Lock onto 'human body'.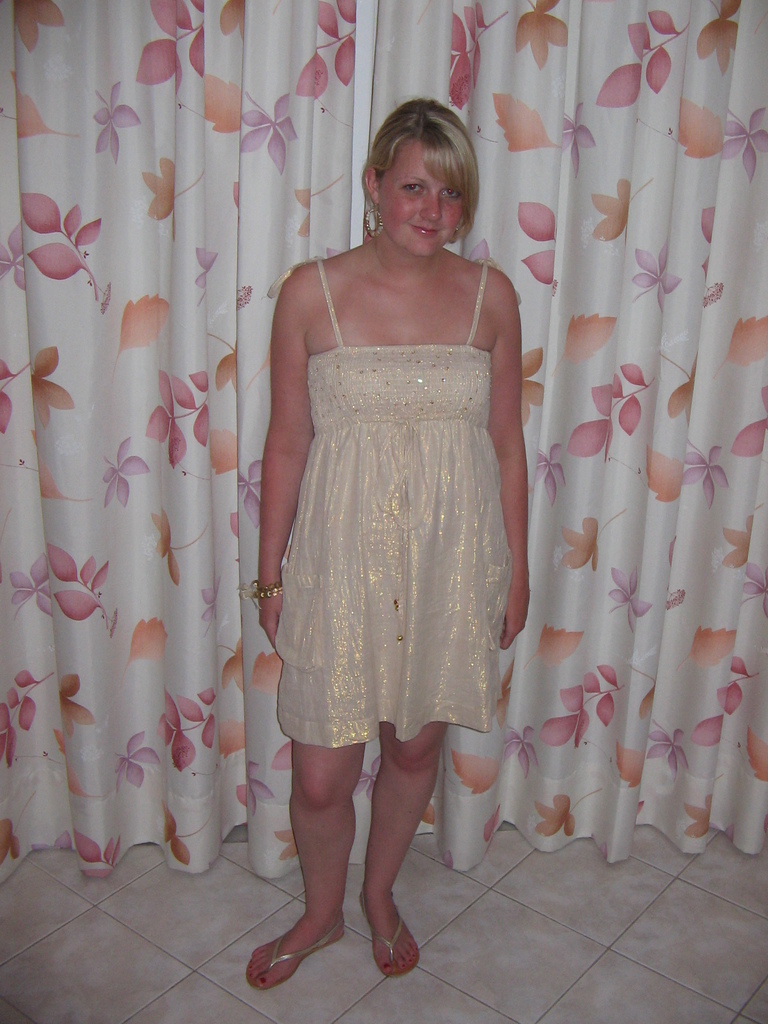
Locked: (250,136,527,870).
